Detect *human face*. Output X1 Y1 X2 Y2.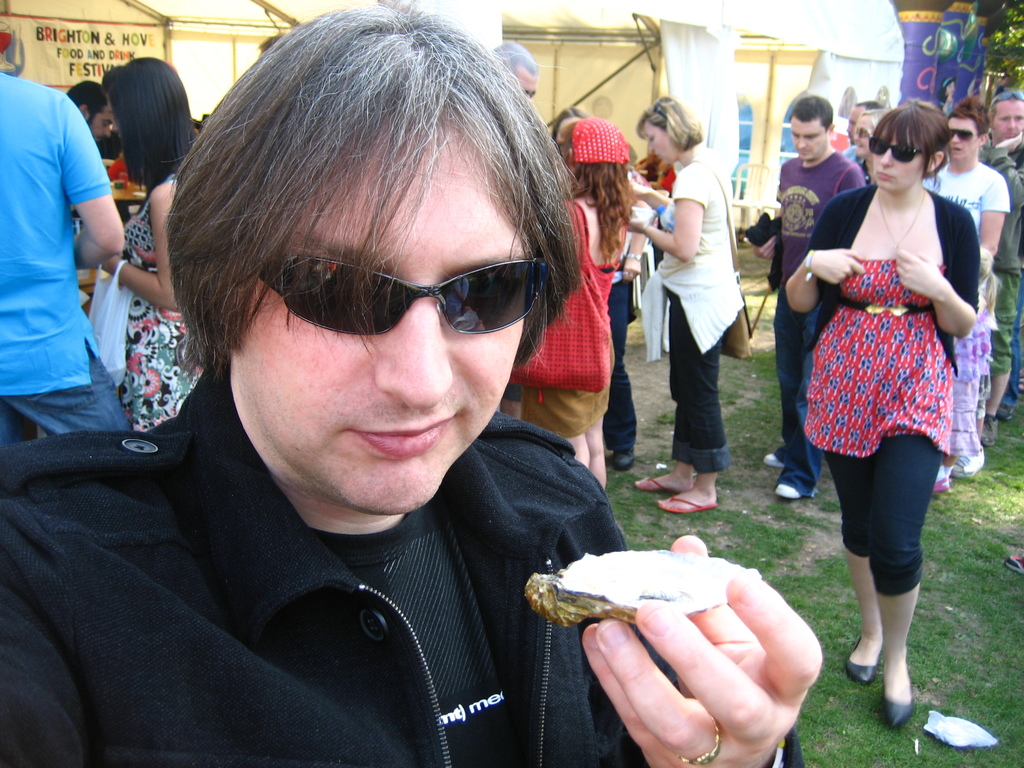
792 117 822 164.
